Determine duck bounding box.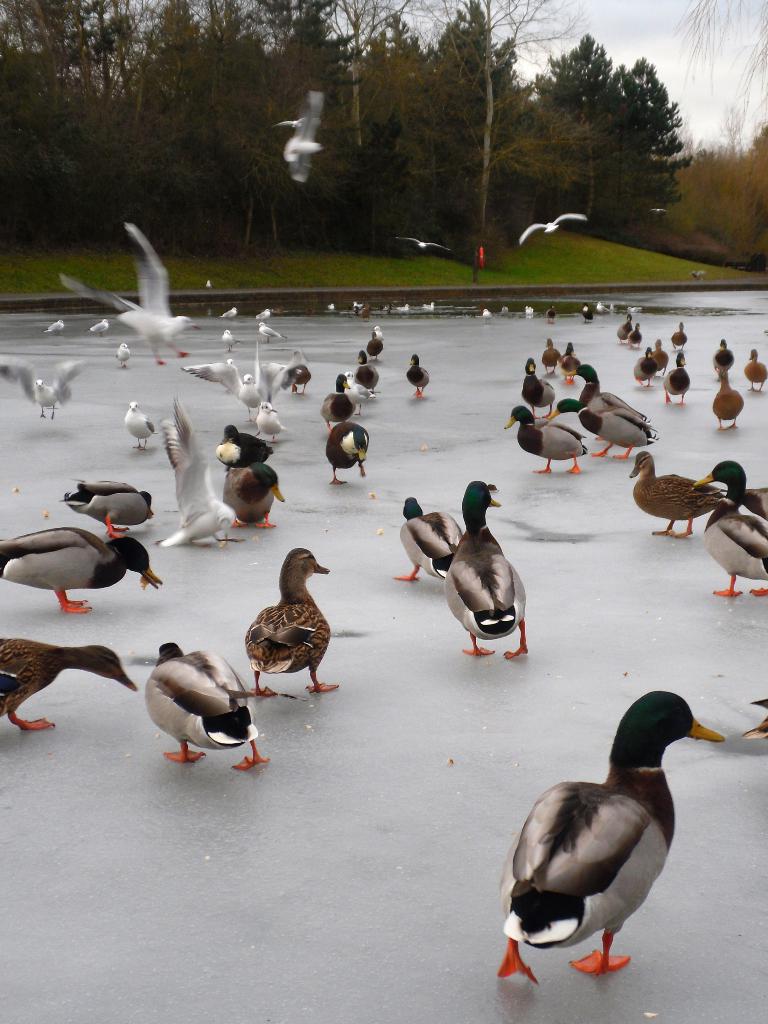
Determined: box=[513, 357, 553, 410].
